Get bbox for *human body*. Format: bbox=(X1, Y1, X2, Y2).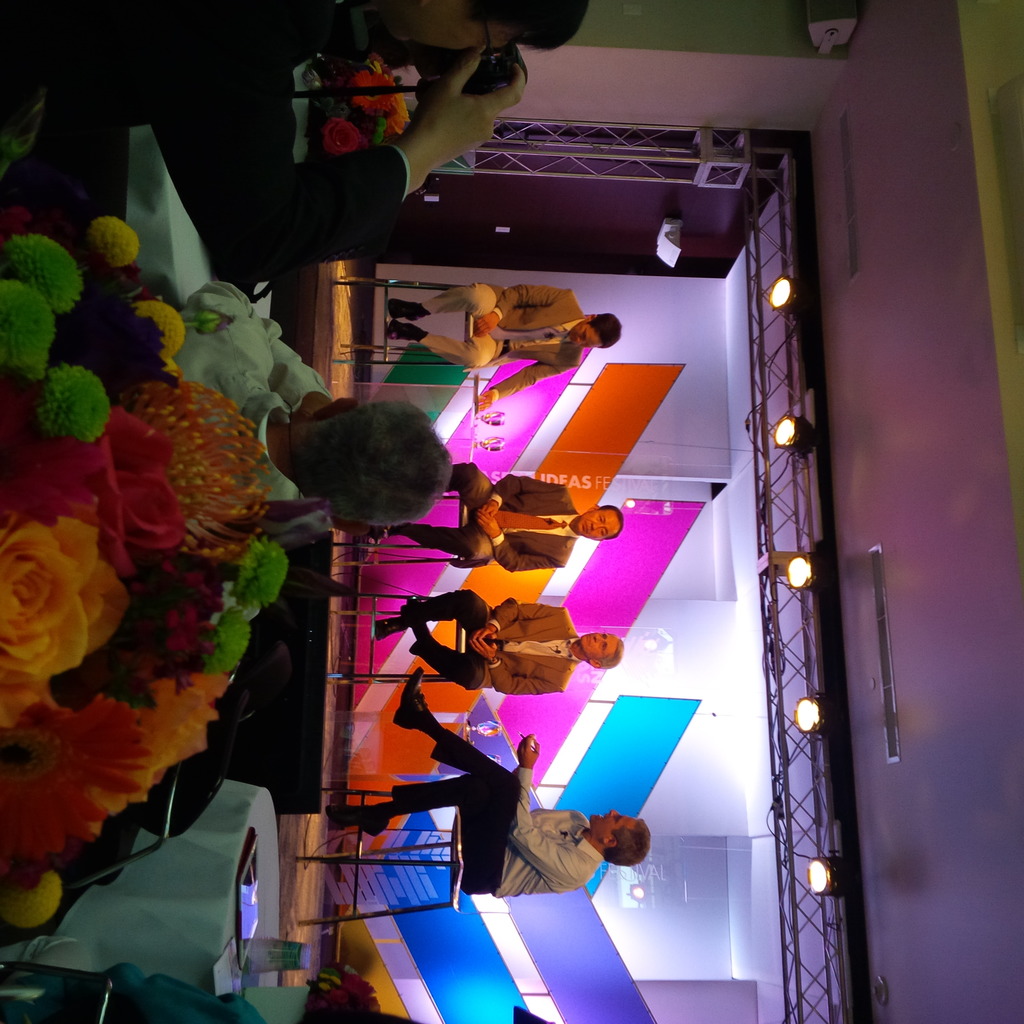
bbox=(327, 664, 642, 895).
